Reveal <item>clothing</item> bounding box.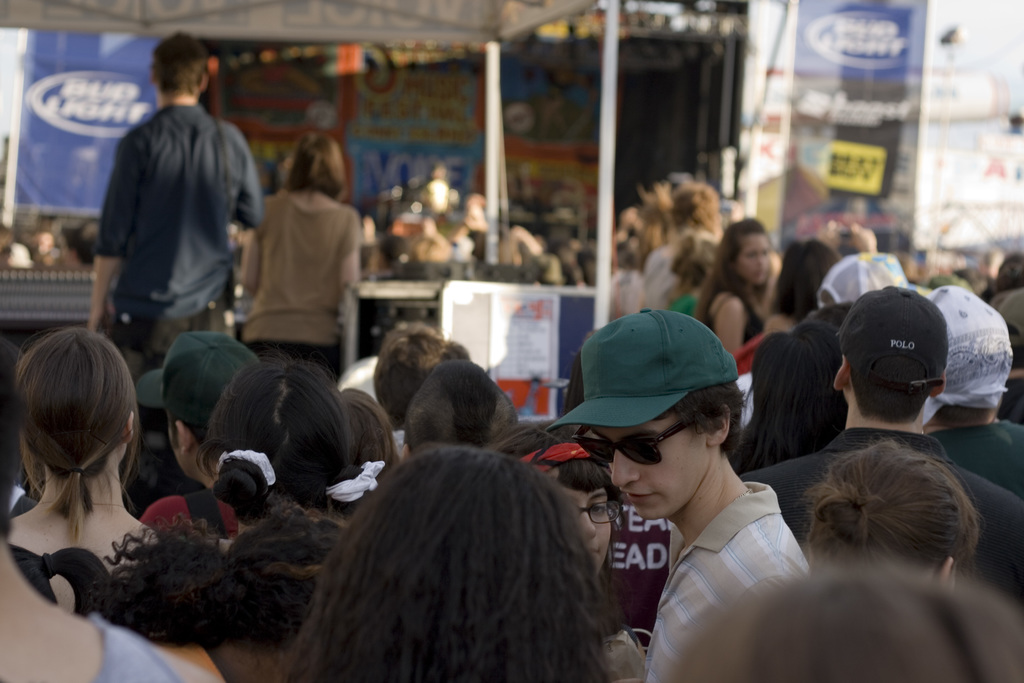
Revealed: <region>93, 68, 257, 351</region>.
